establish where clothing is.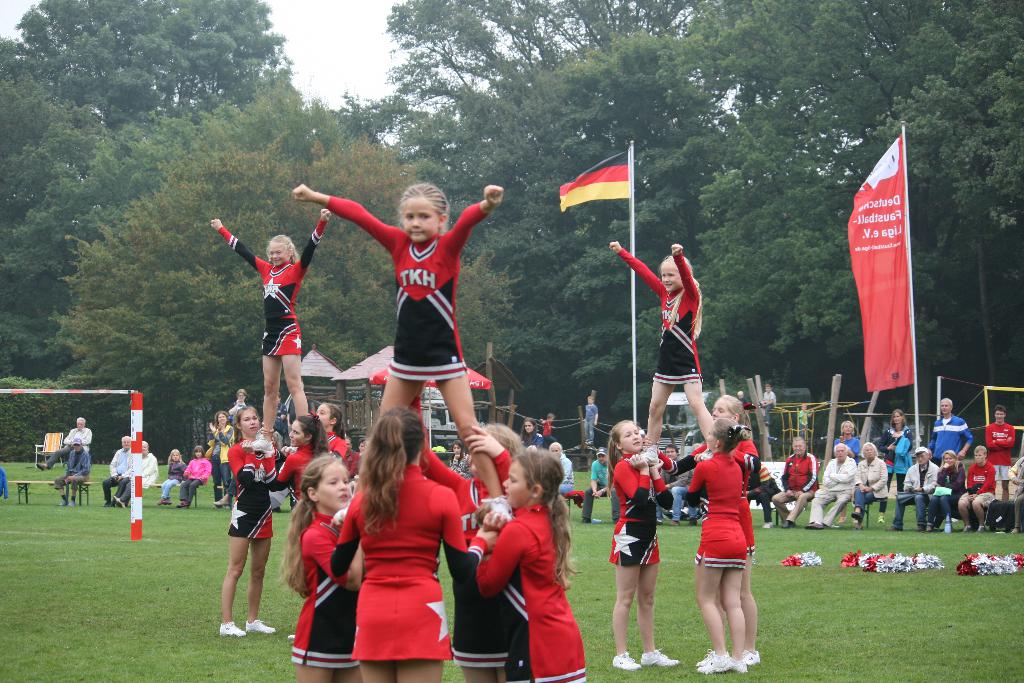
Established at x1=666 y1=457 x2=692 y2=519.
